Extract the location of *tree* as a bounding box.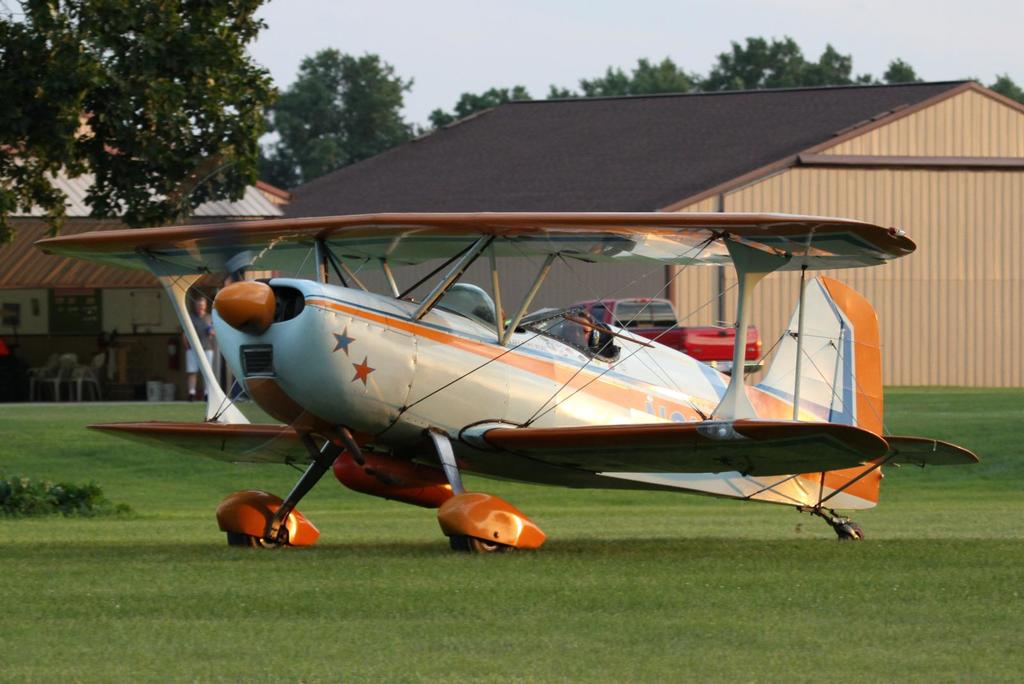
[981,69,1023,109].
